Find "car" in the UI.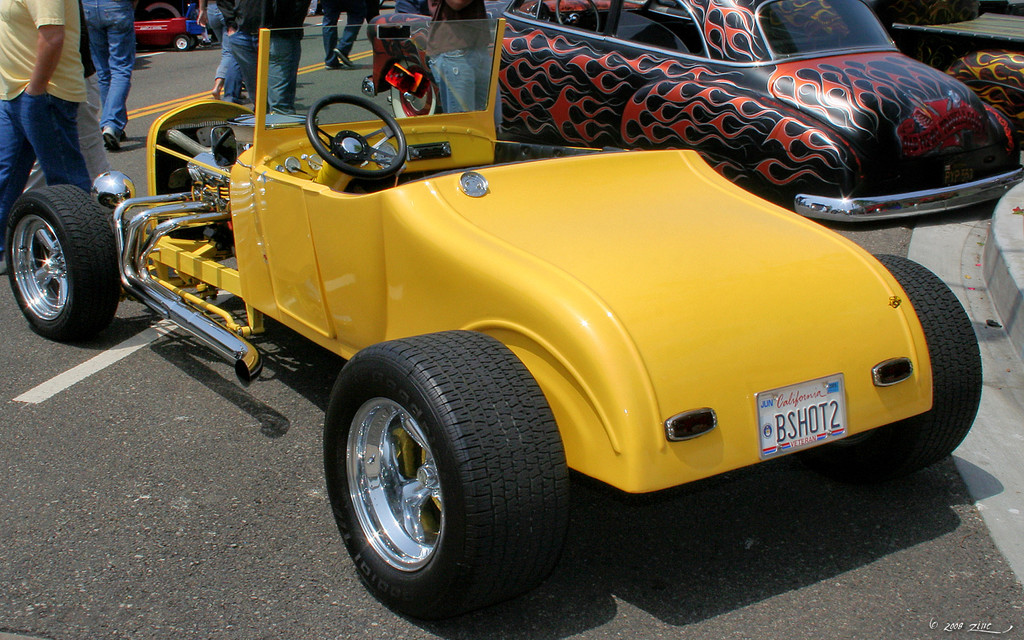
UI element at 129 0 207 52.
